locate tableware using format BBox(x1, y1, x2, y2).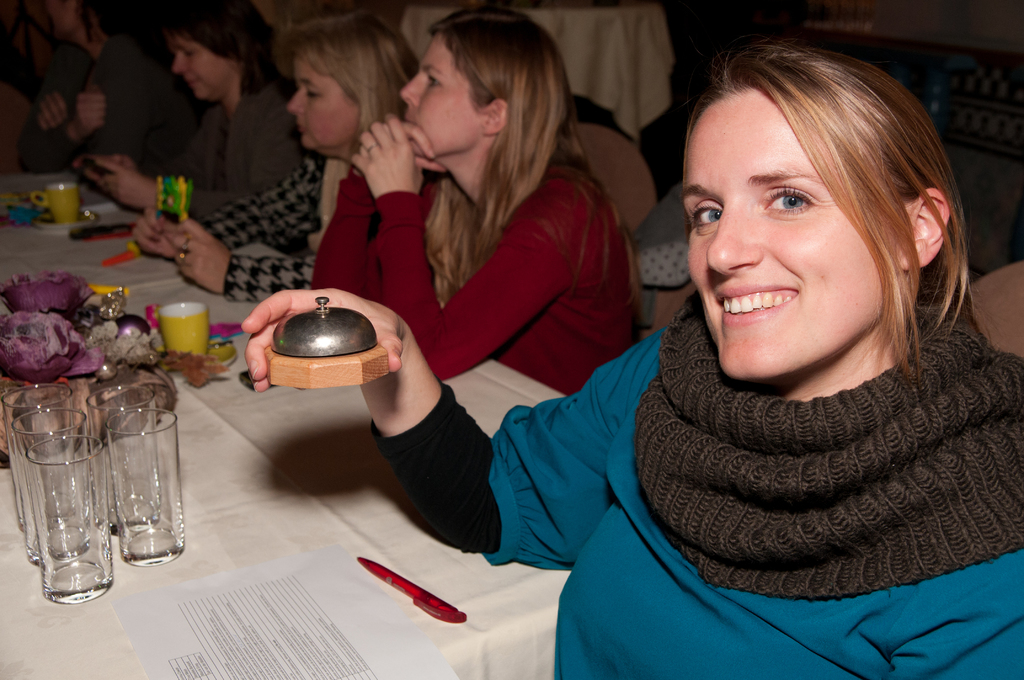
BBox(31, 174, 83, 223).
